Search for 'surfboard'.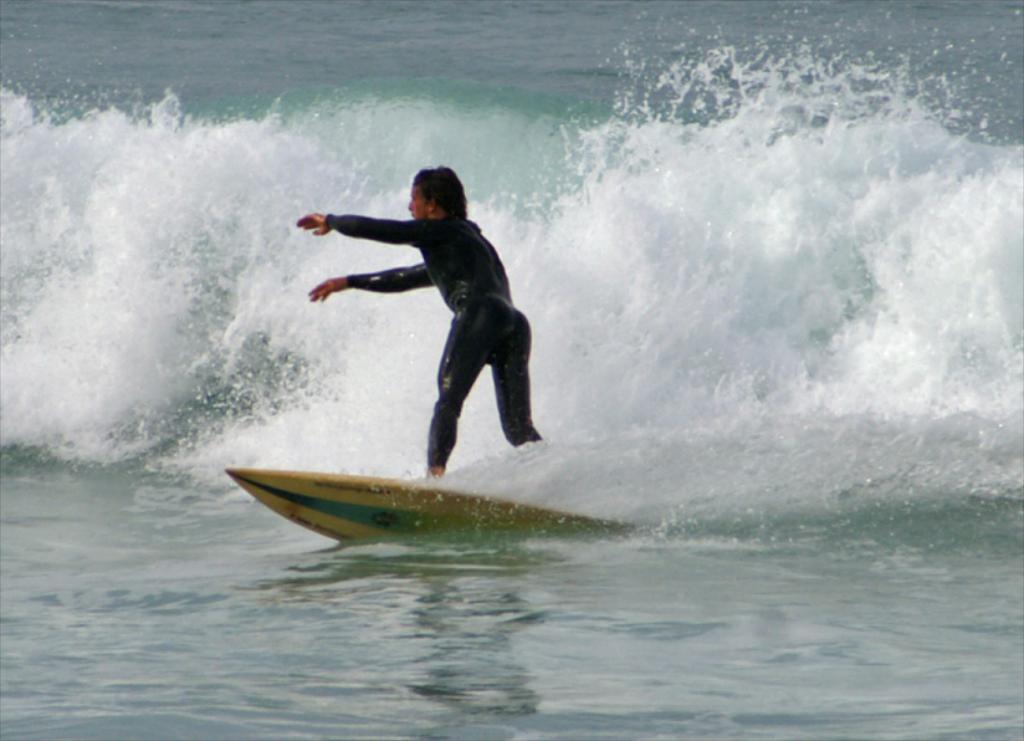
Found at select_region(220, 467, 644, 542).
